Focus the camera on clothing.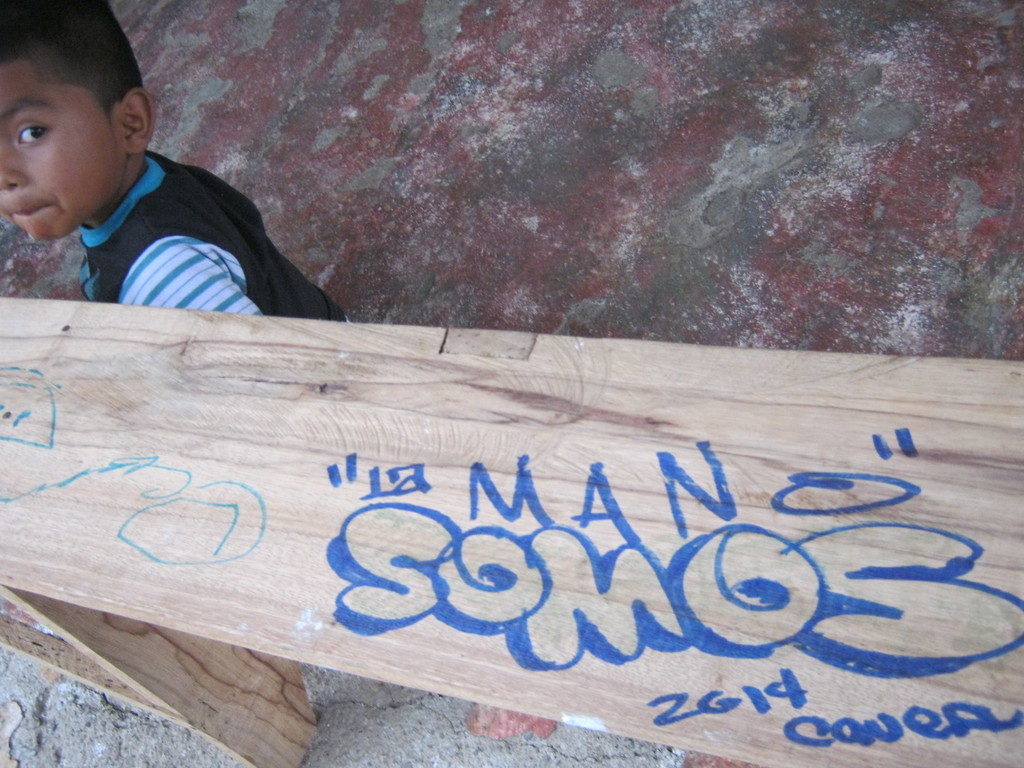
Focus region: bbox=(12, 103, 348, 339).
